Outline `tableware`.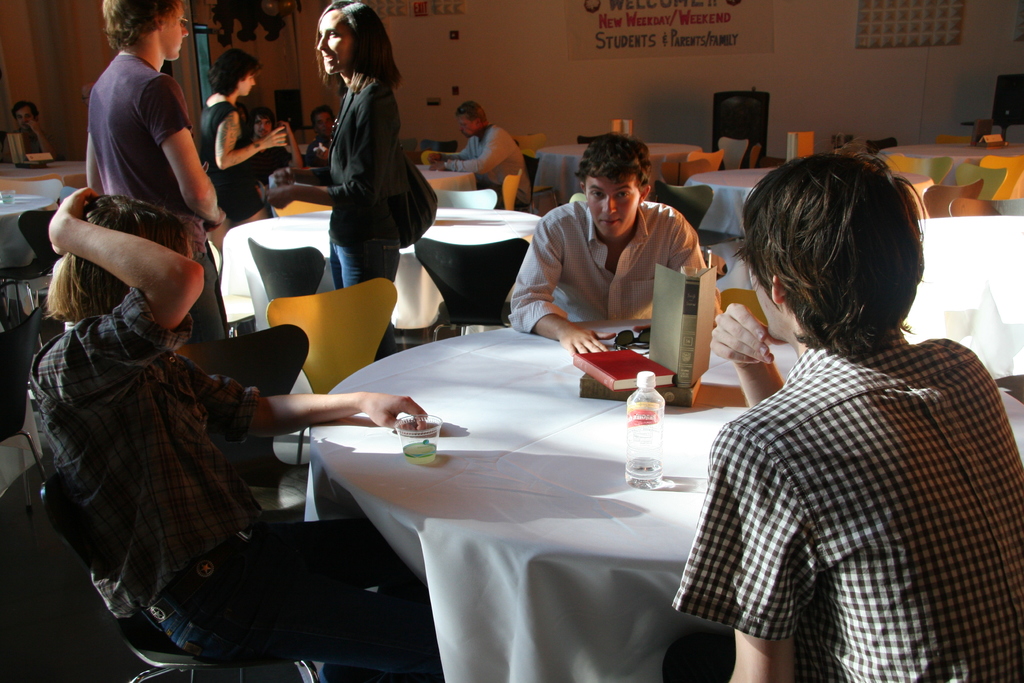
Outline: 396/410/445/464.
